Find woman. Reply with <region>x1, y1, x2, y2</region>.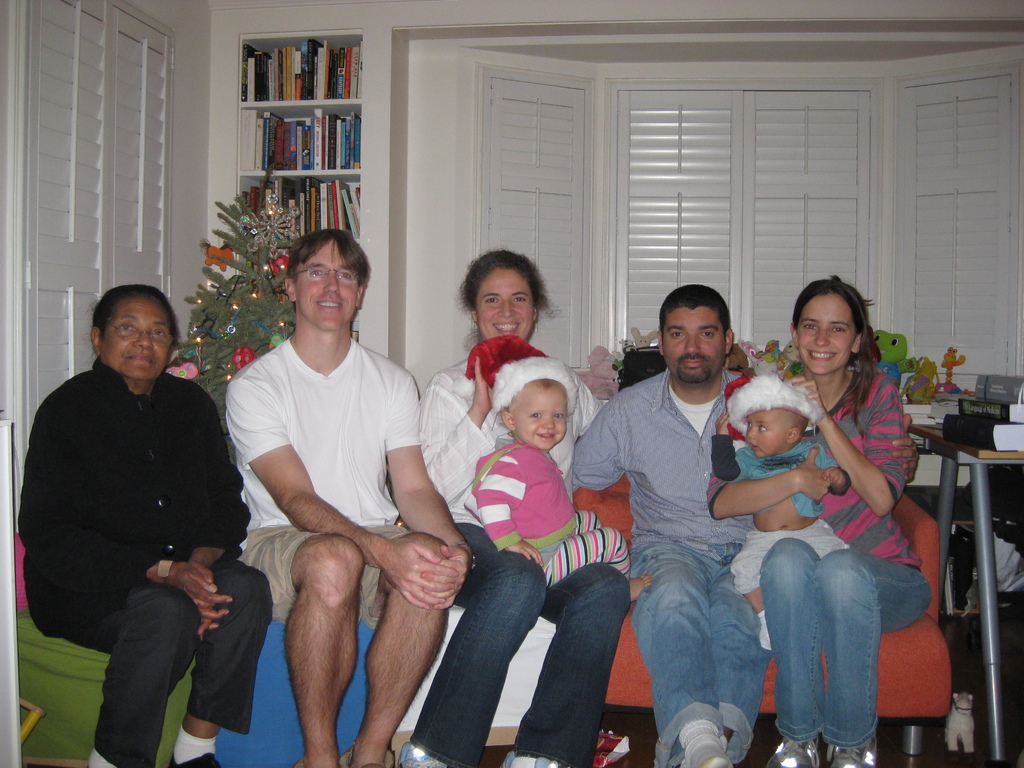
<region>401, 249, 634, 767</region>.
